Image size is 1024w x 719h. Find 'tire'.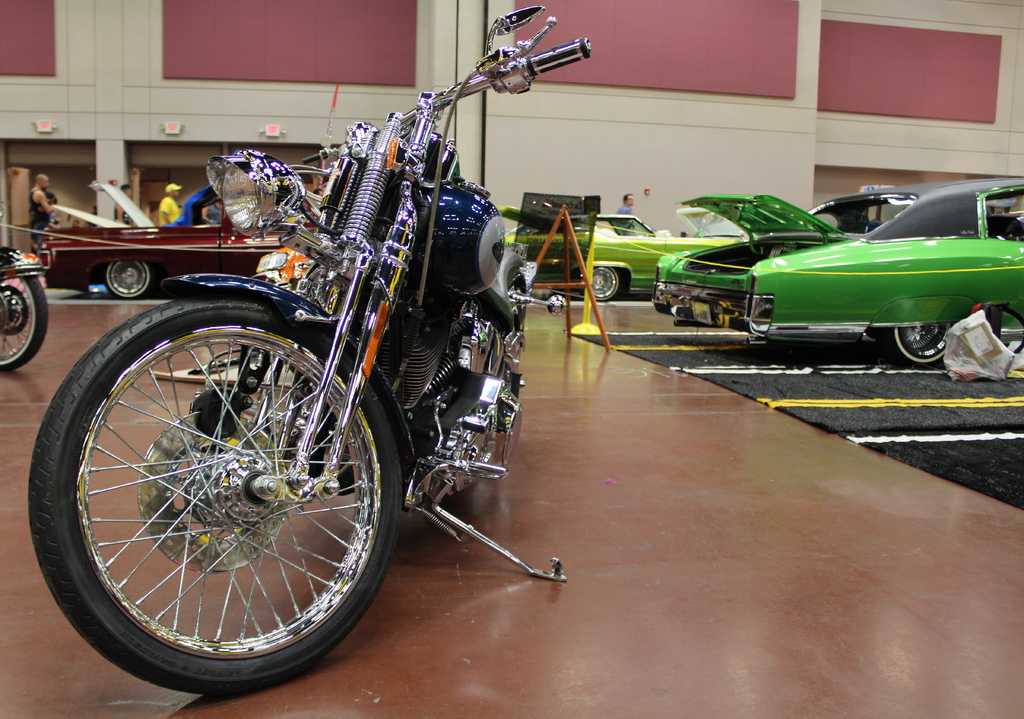
left=1005, top=338, right=1022, bottom=358.
